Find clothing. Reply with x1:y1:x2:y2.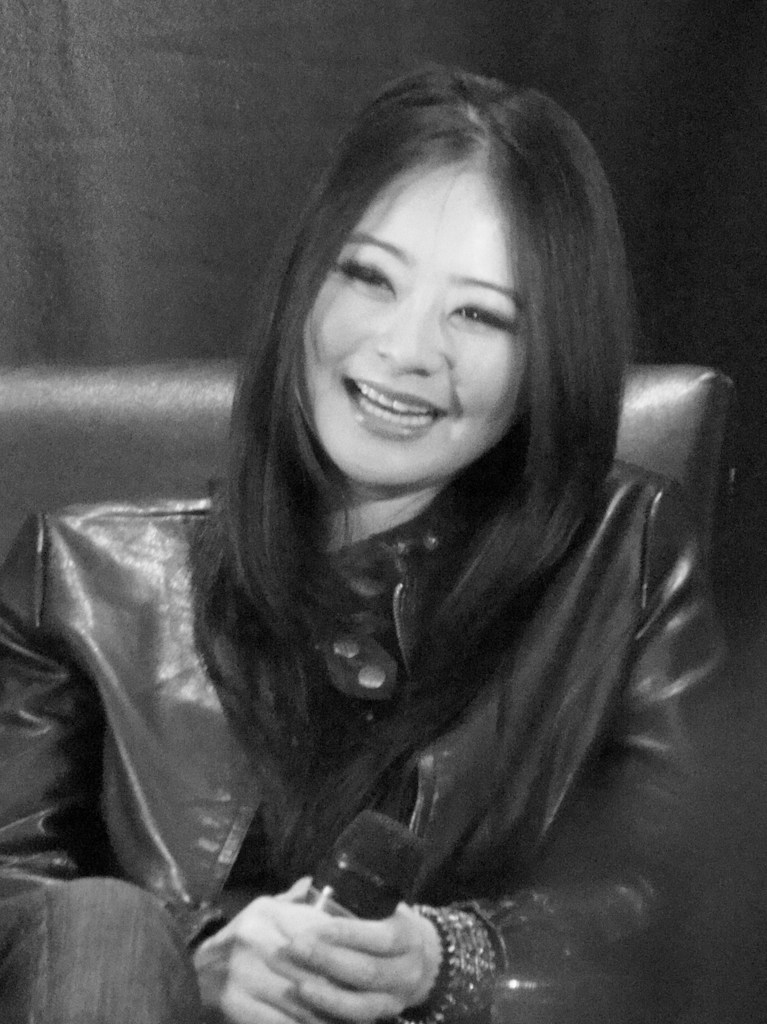
0:449:748:1012.
